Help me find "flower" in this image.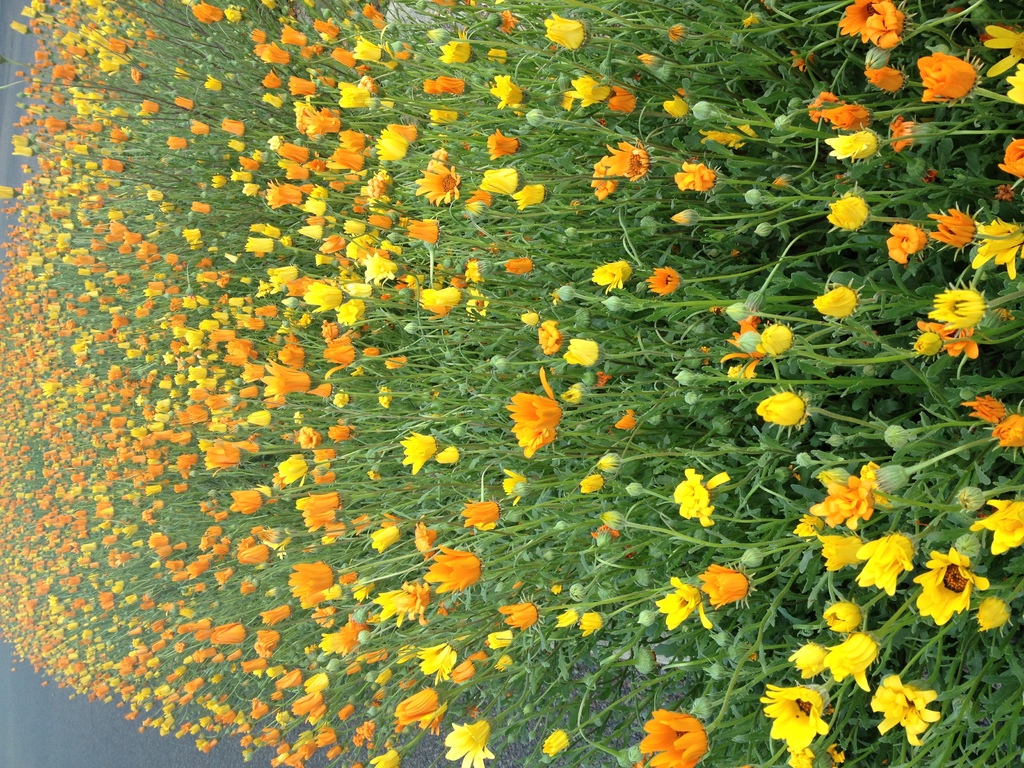
Found it: x1=297 y1=423 x2=324 y2=448.
